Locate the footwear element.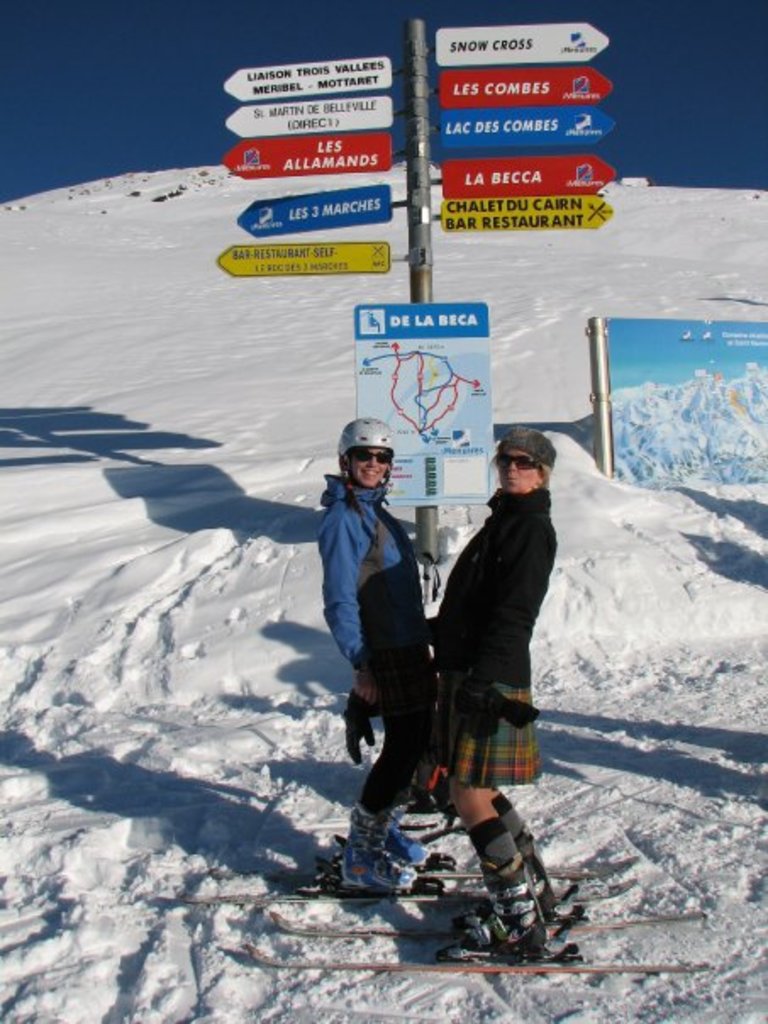
Element bbox: [left=449, top=838, right=566, bottom=931].
